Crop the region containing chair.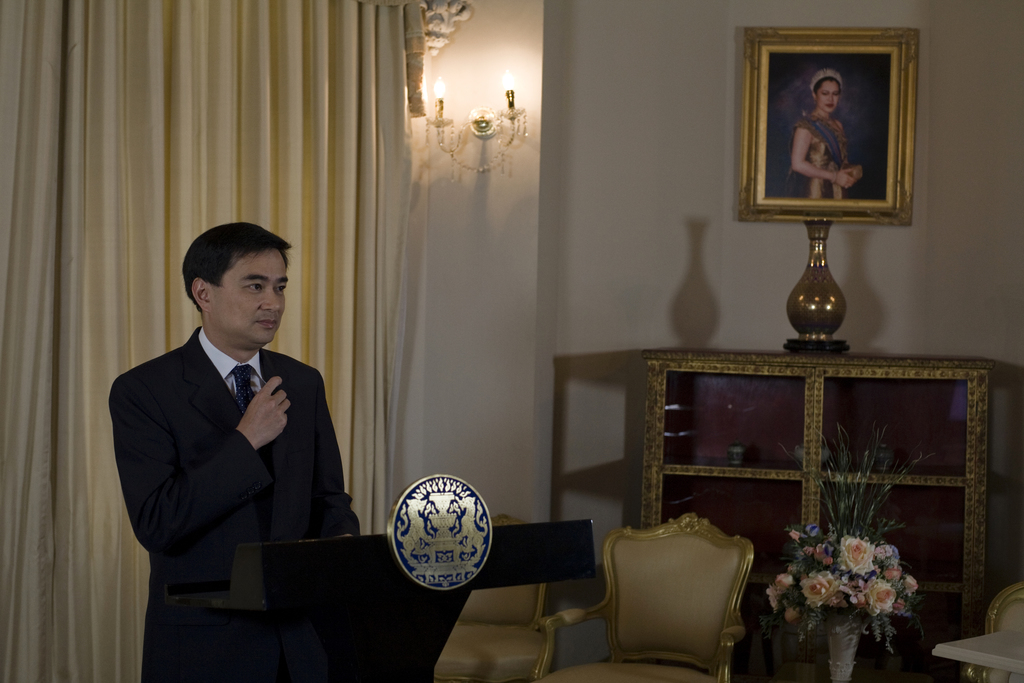
Crop region: left=589, top=519, right=776, bottom=682.
